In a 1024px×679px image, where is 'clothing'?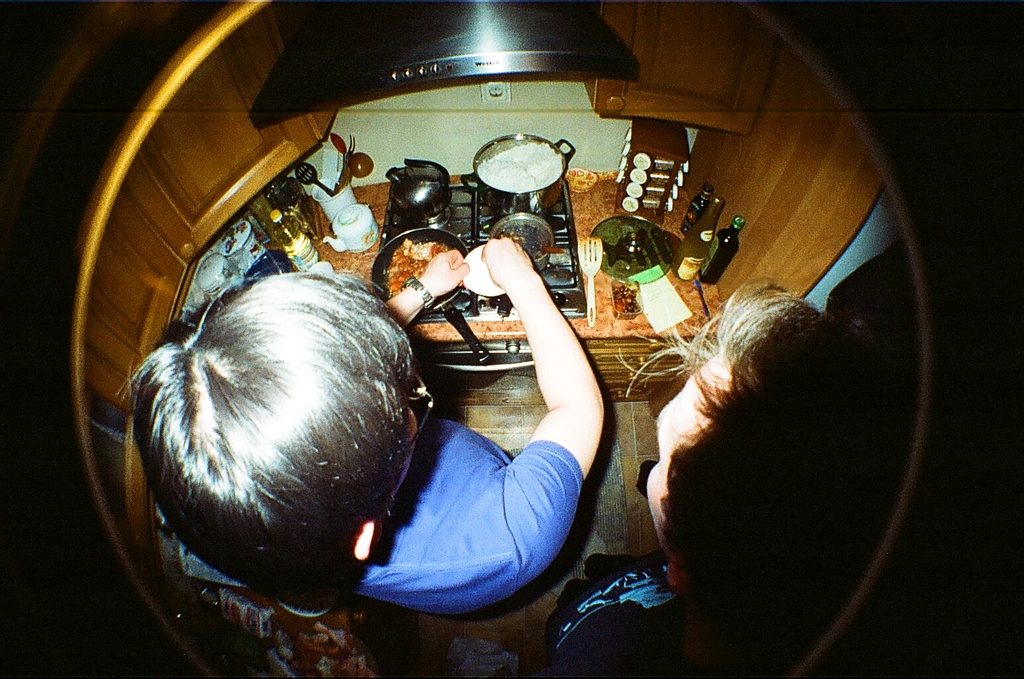
546:546:685:678.
